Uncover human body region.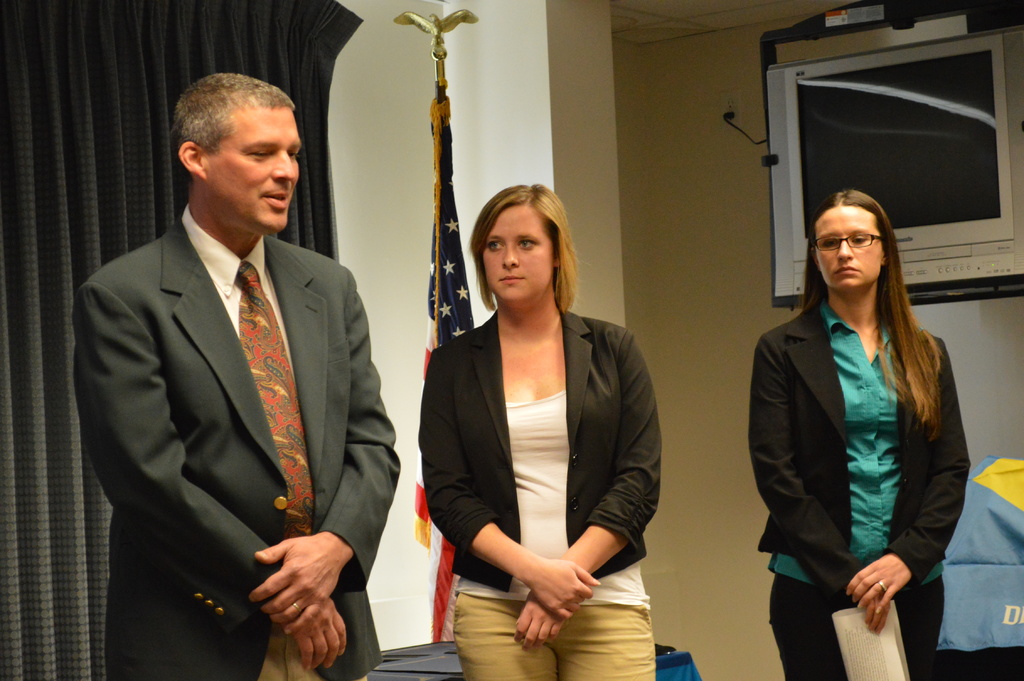
Uncovered: {"left": 756, "top": 188, "right": 970, "bottom": 680}.
